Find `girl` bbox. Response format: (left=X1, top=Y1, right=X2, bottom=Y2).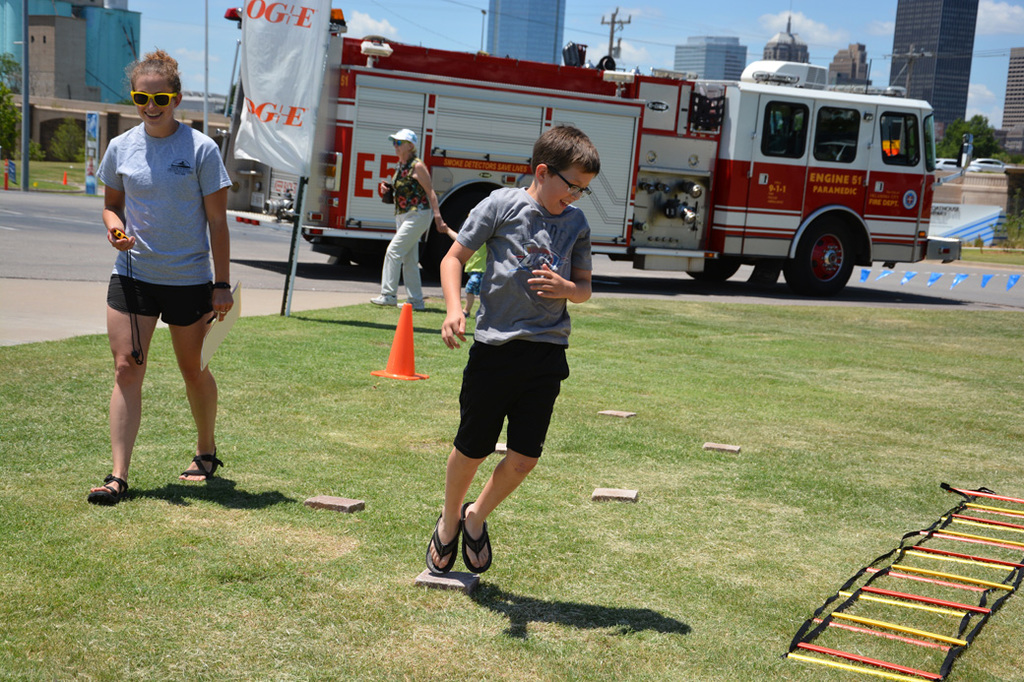
(left=84, top=44, right=229, bottom=506).
